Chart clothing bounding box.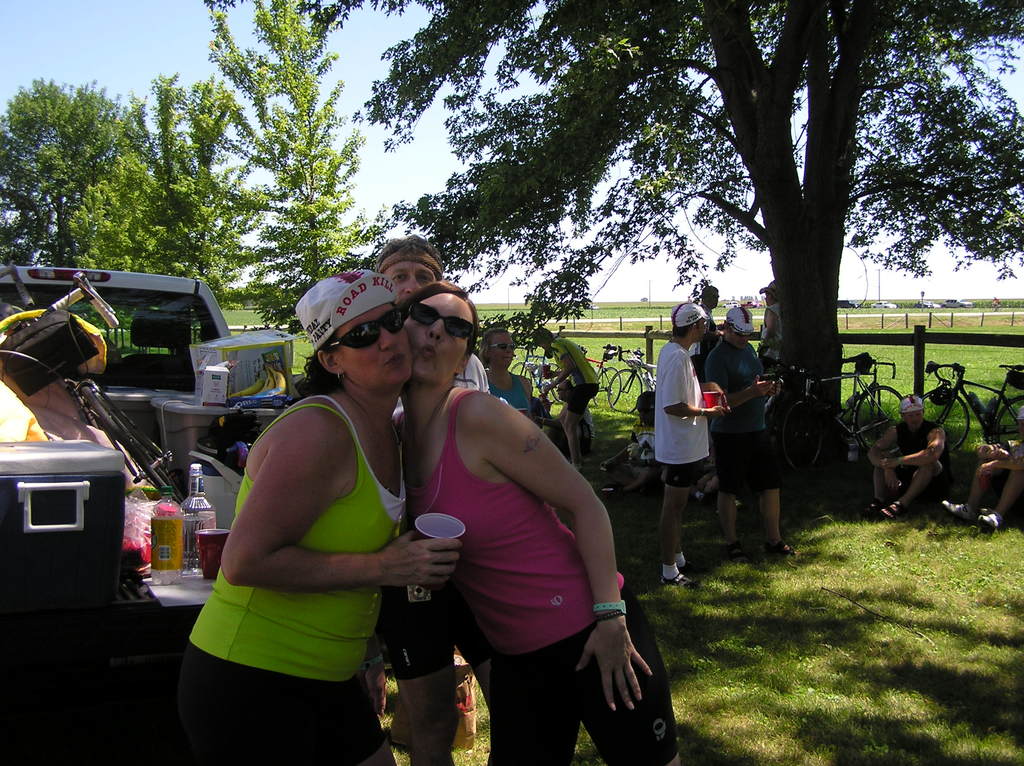
Charted: 209:362:401:709.
